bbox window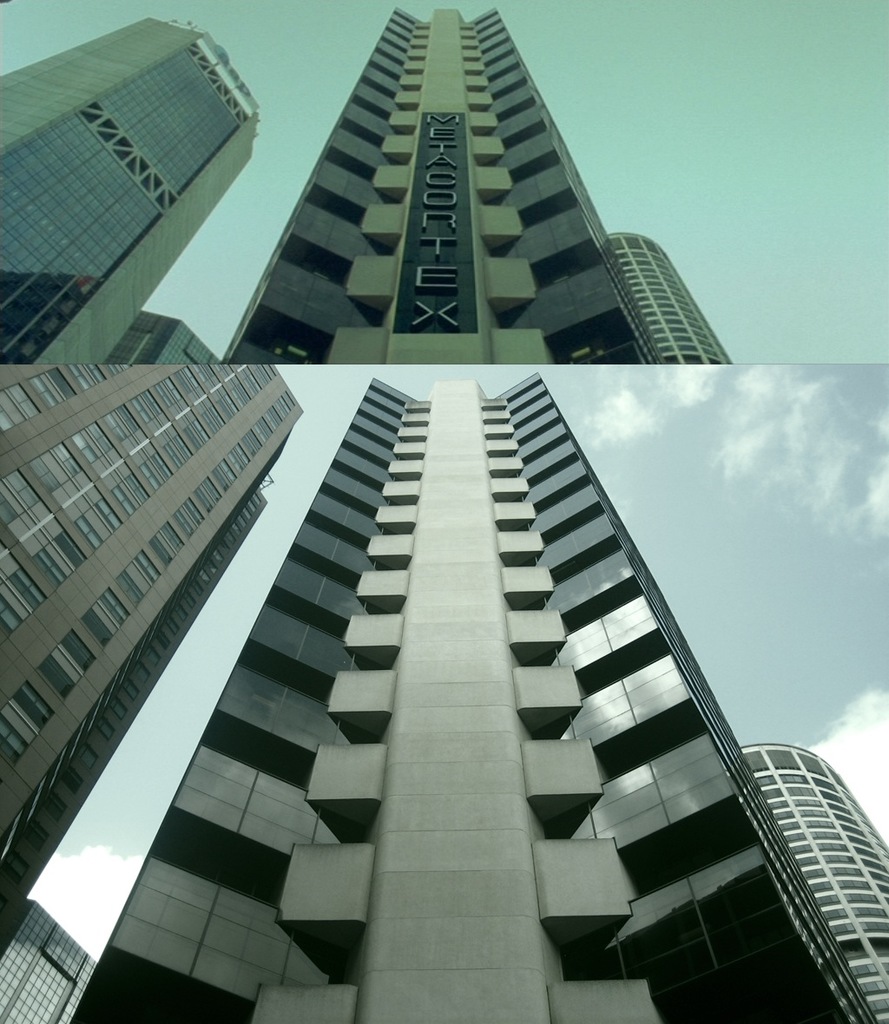
x1=681, y1=312, x2=701, y2=323
